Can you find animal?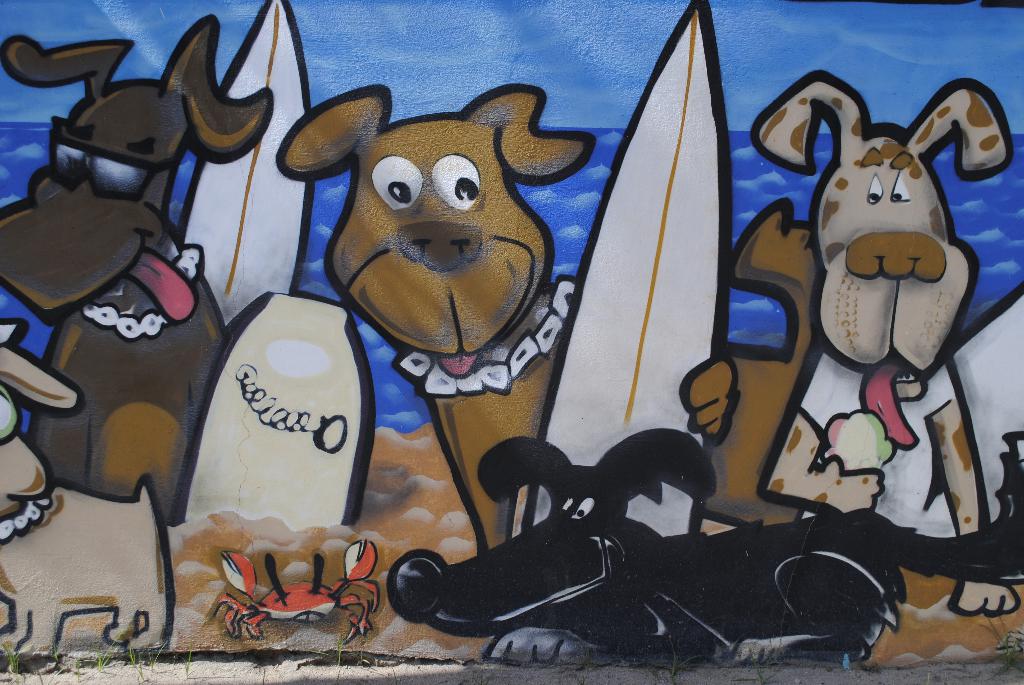
Yes, bounding box: (380,430,902,669).
